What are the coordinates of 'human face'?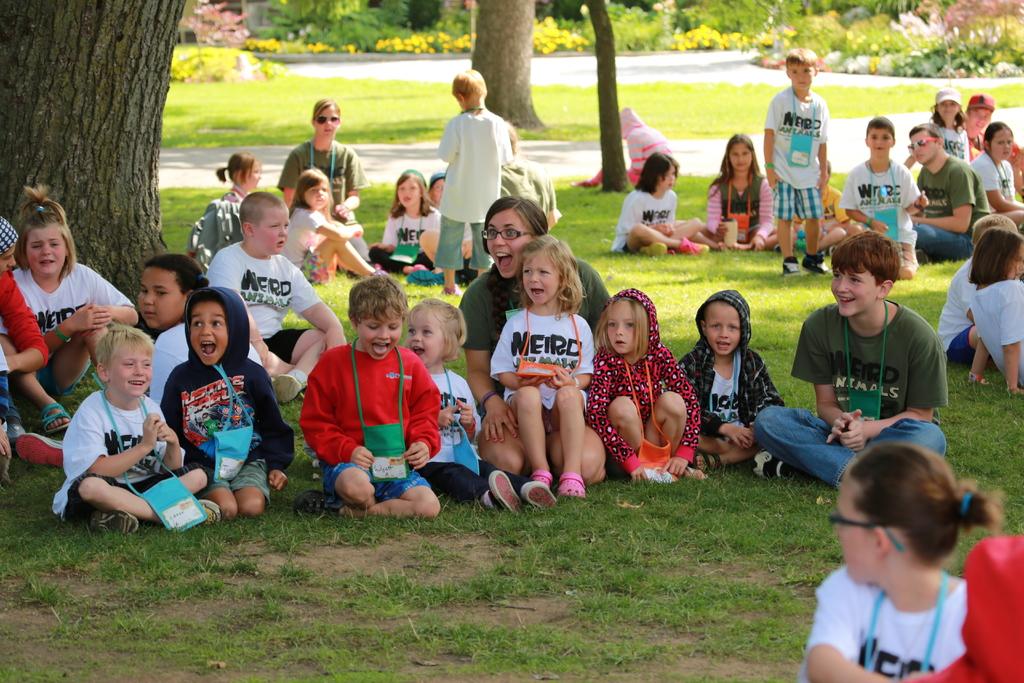
box(252, 204, 284, 257).
